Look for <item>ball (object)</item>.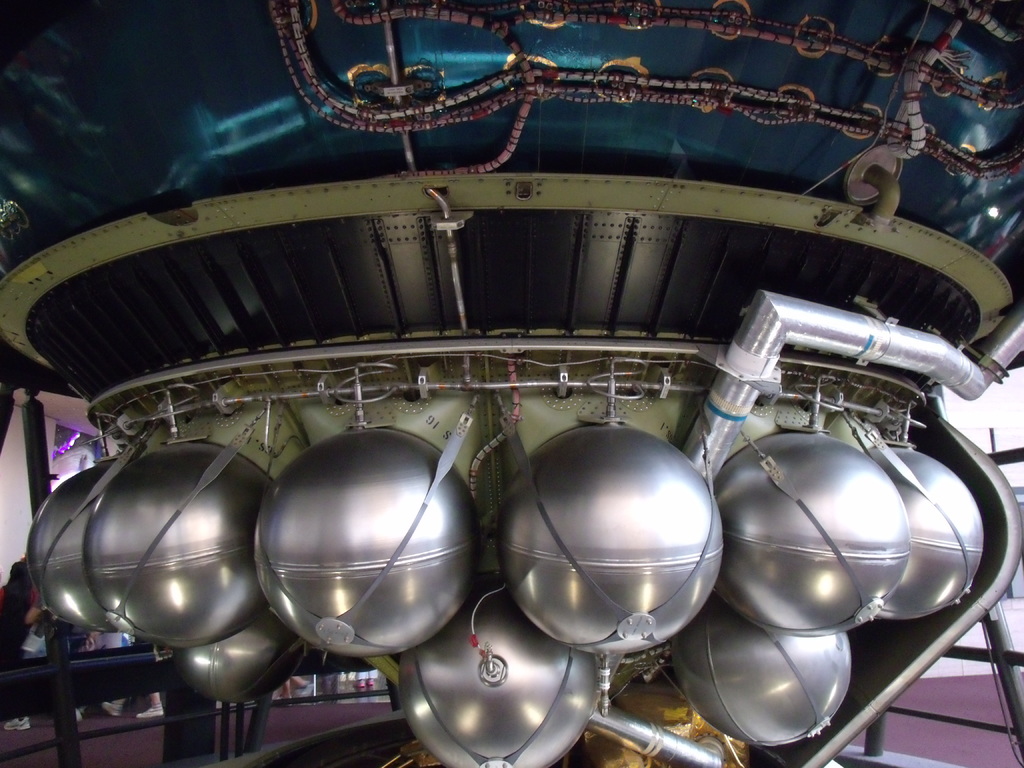
Found: {"left": 256, "top": 426, "right": 476, "bottom": 648}.
